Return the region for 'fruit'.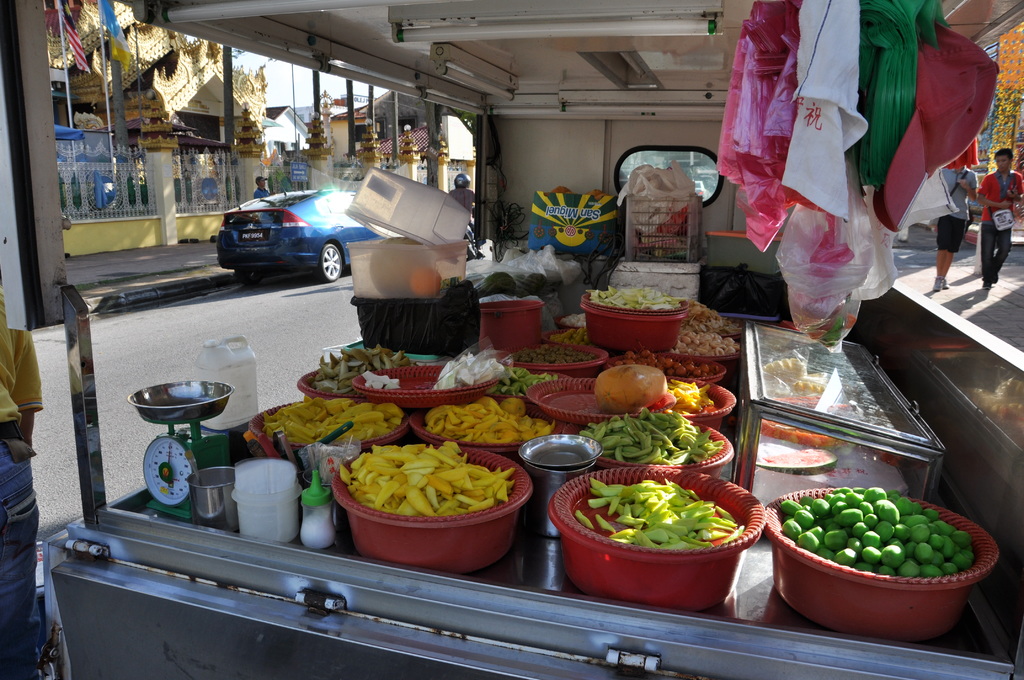
box(590, 360, 669, 413).
